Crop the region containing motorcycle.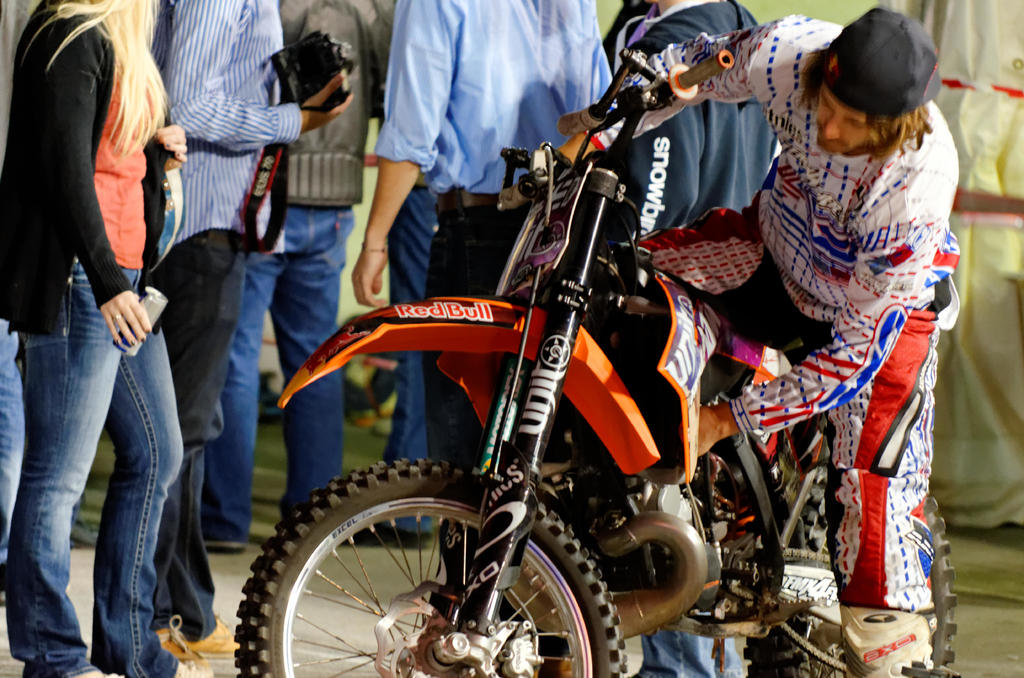
Crop region: Rect(226, 63, 892, 677).
